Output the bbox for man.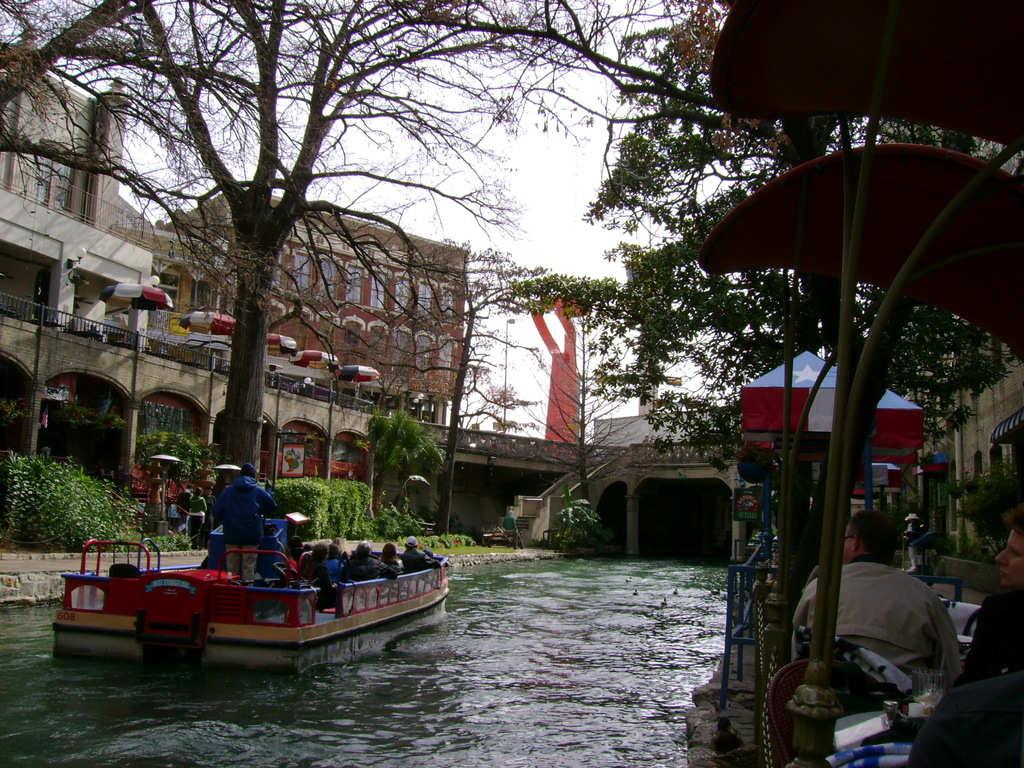
bbox=[786, 505, 956, 690].
